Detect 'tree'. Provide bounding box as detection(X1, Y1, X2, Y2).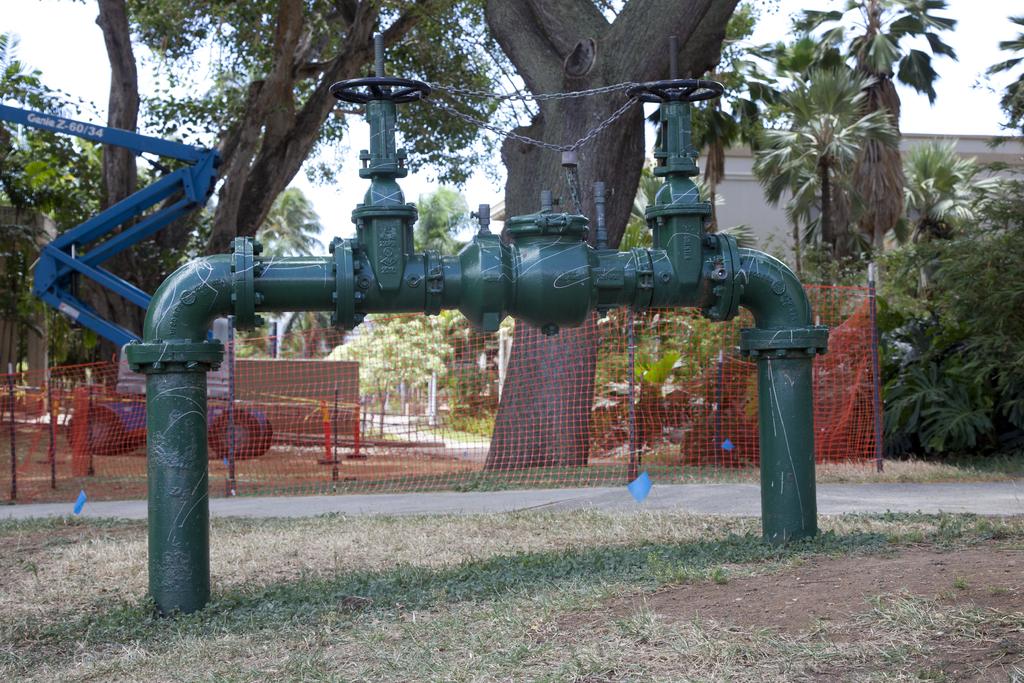
detection(790, 0, 962, 263).
